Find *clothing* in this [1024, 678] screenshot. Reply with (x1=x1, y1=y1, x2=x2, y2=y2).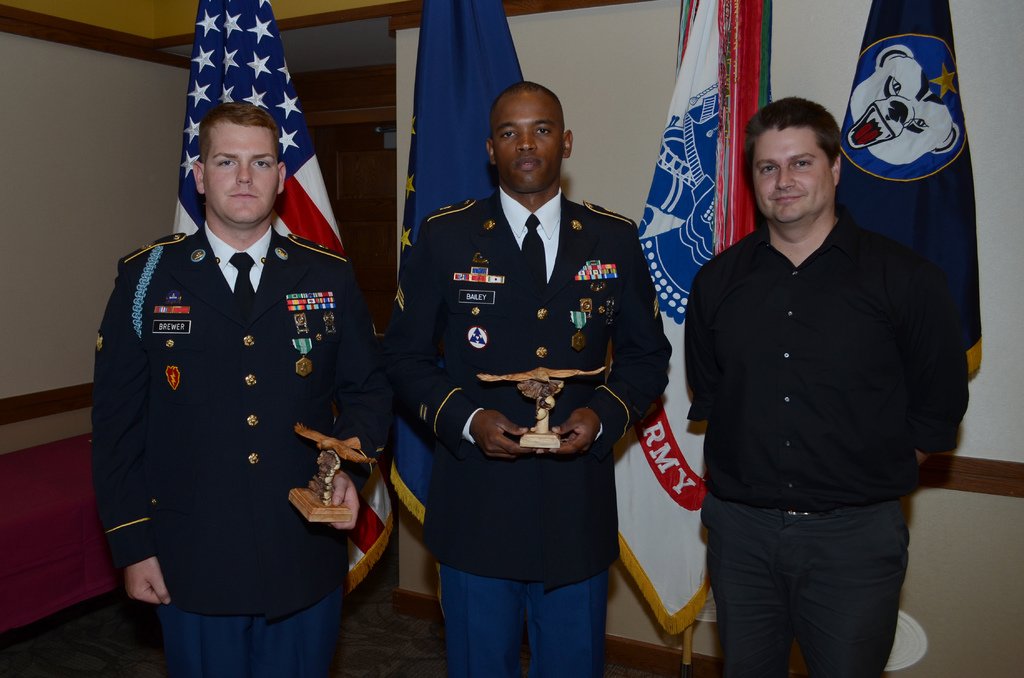
(x1=386, y1=182, x2=671, y2=677).
